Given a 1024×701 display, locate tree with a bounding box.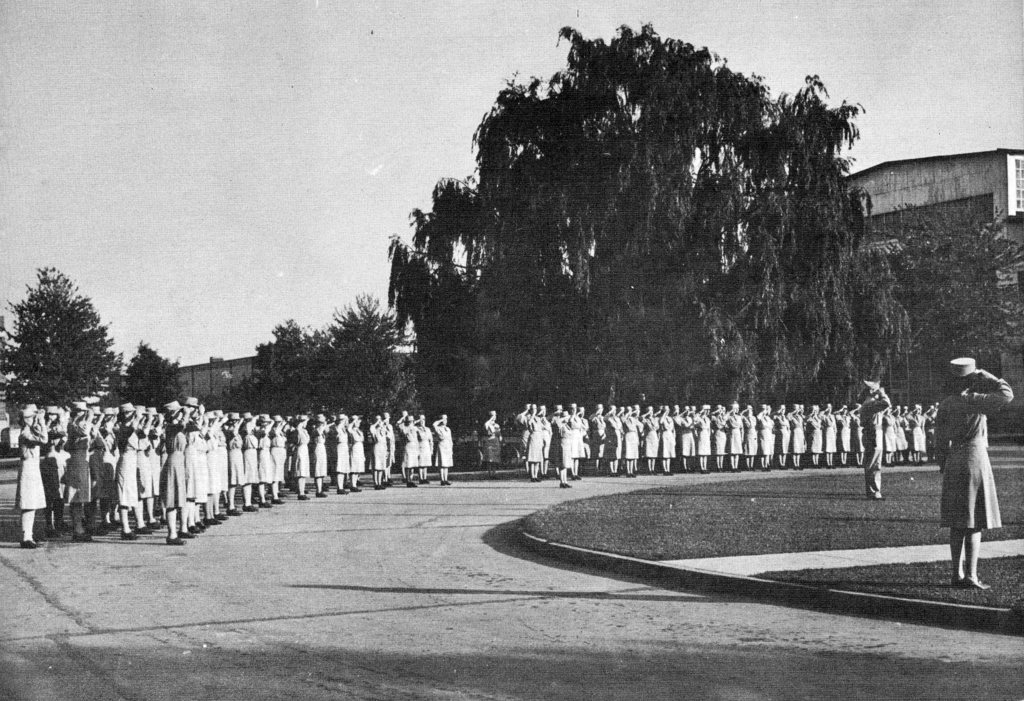
Located: bbox(308, 297, 418, 417).
